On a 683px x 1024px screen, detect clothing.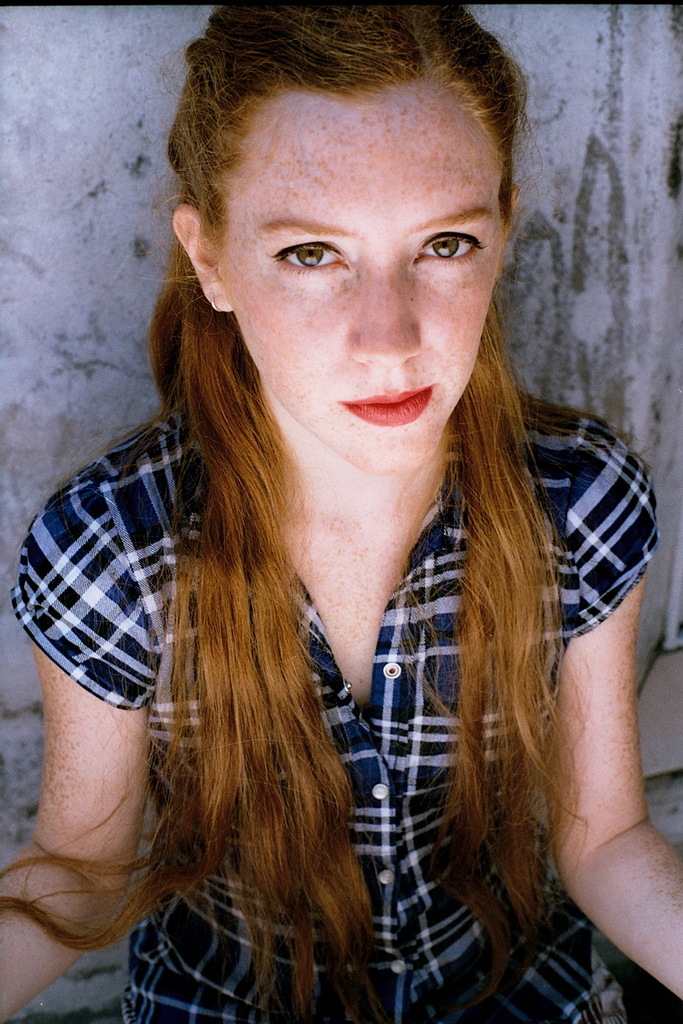
box(8, 296, 640, 987).
